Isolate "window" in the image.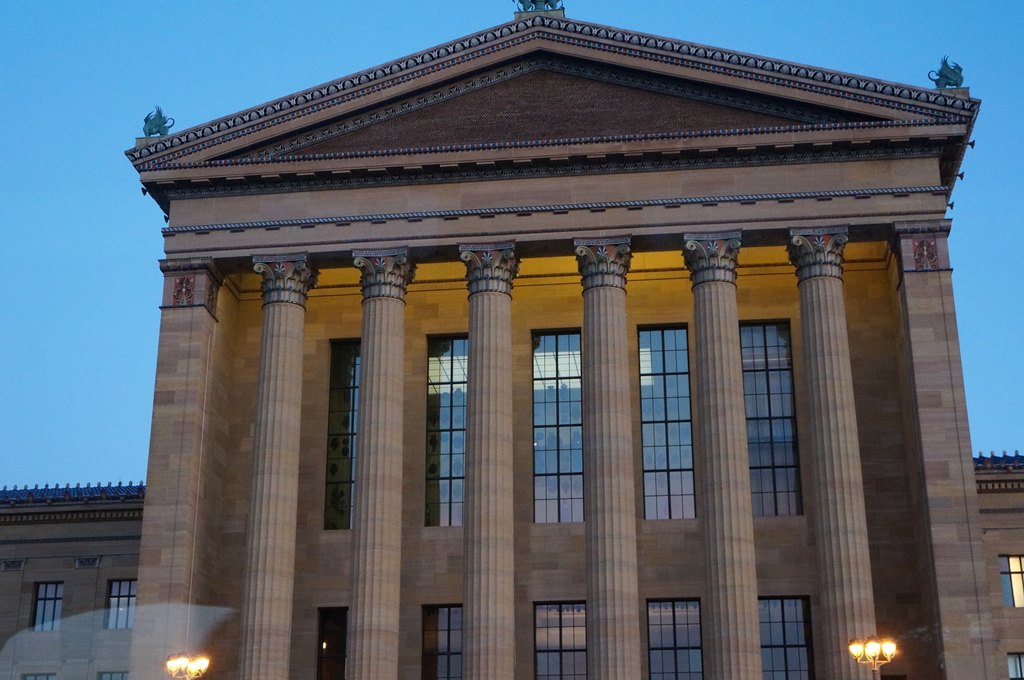
Isolated region: crop(1005, 653, 1022, 679).
